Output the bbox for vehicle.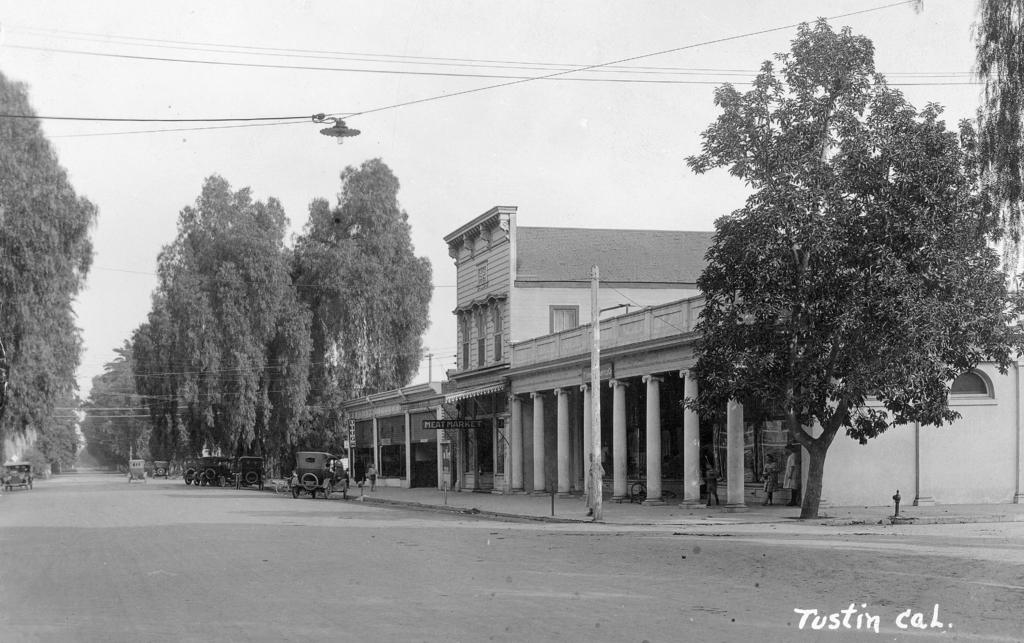
select_region(200, 455, 235, 489).
